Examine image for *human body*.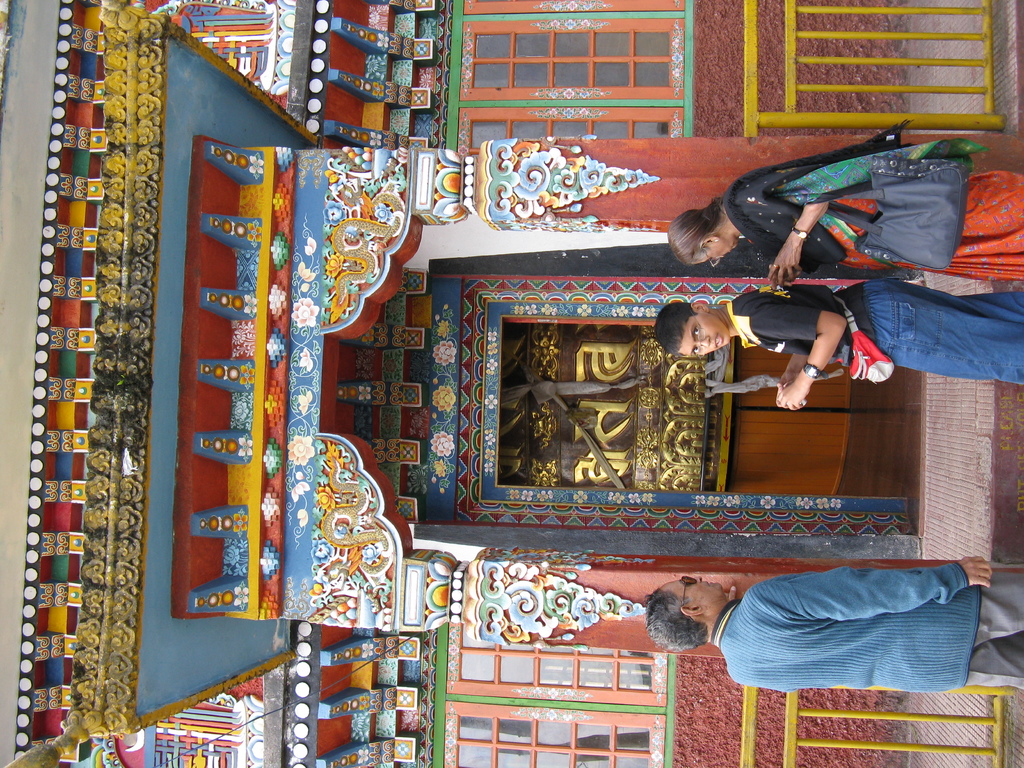
Examination result: {"left": 719, "top": 116, "right": 1023, "bottom": 288}.
